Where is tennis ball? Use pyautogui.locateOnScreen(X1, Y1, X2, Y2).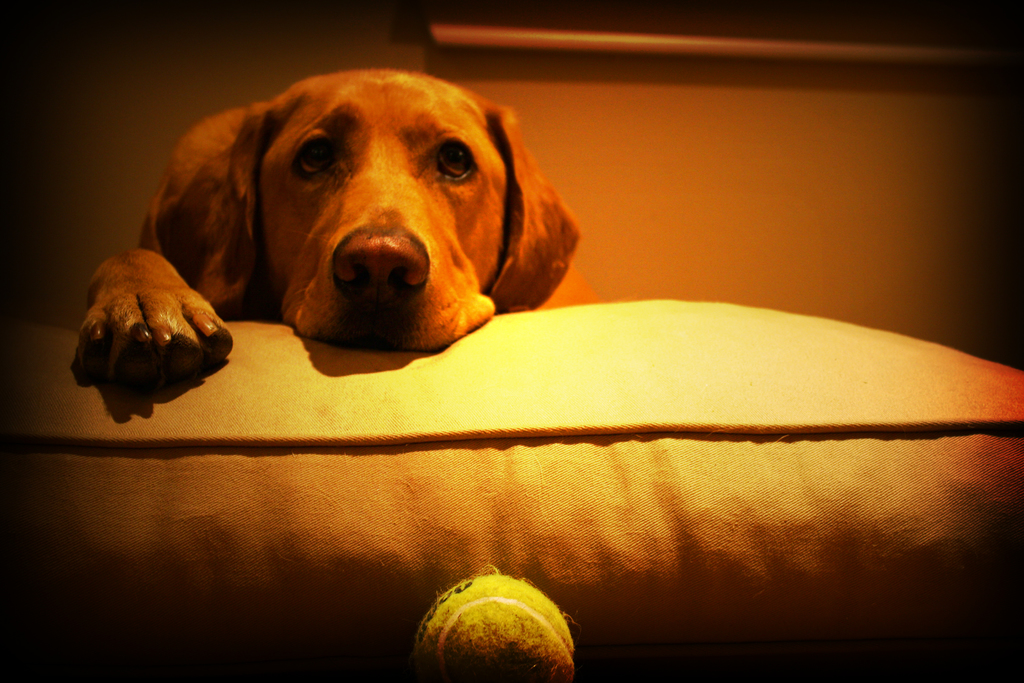
pyautogui.locateOnScreen(413, 584, 580, 677).
